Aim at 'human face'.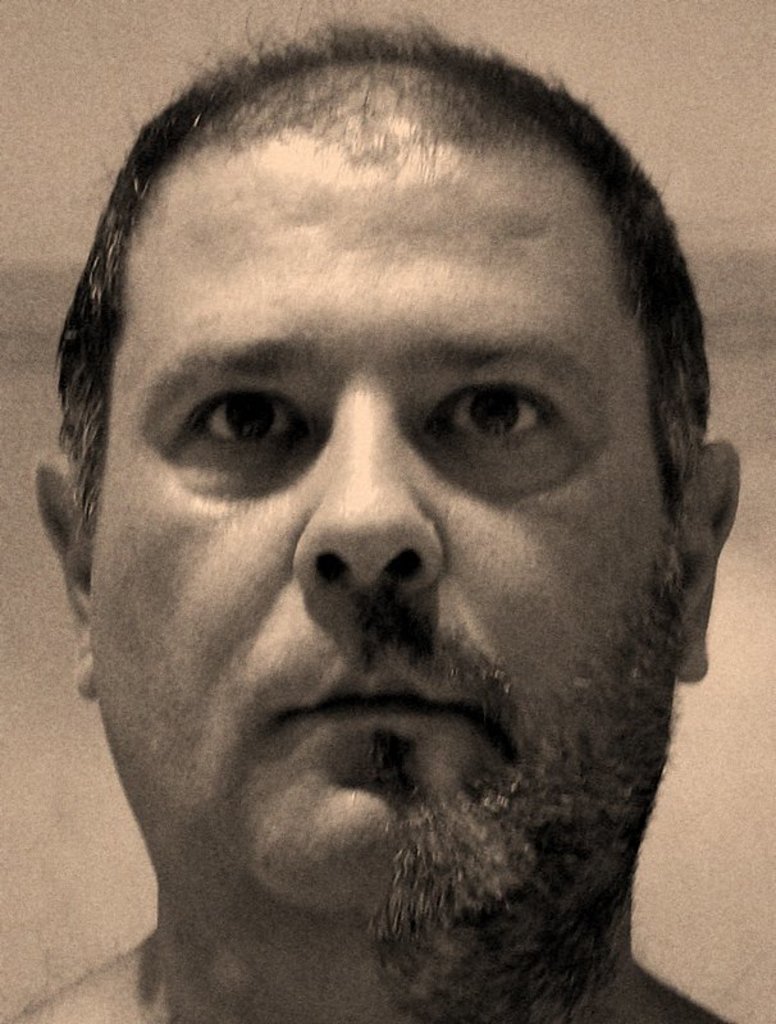
Aimed at select_region(88, 123, 691, 933).
